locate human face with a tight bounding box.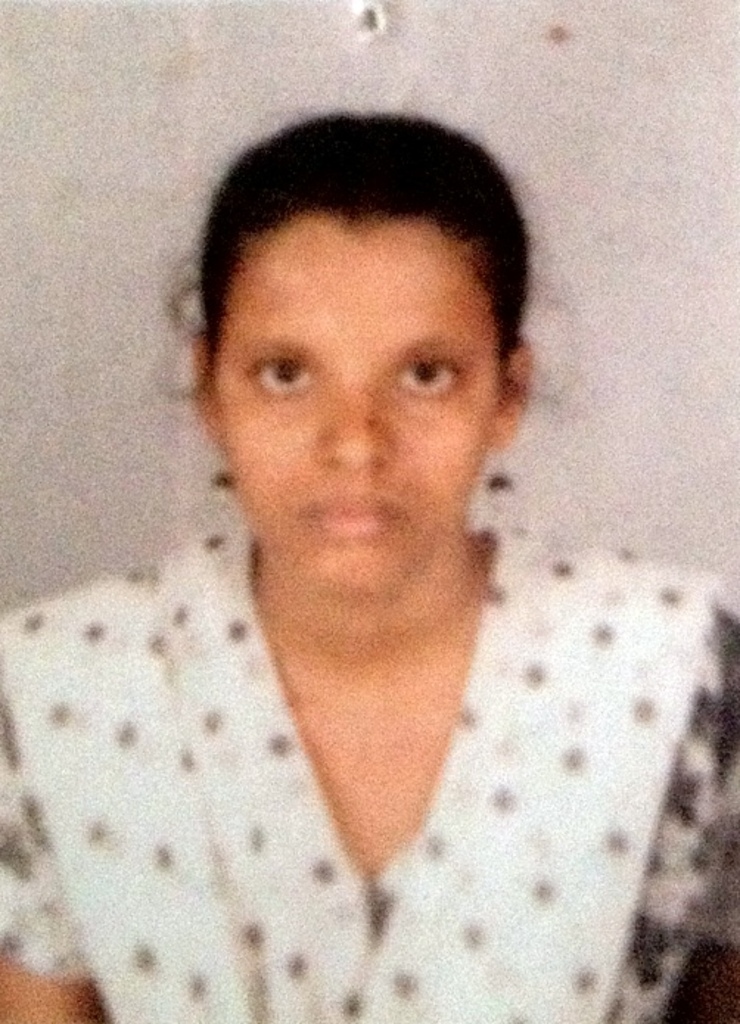
bbox(212, 212, 506, 598).
